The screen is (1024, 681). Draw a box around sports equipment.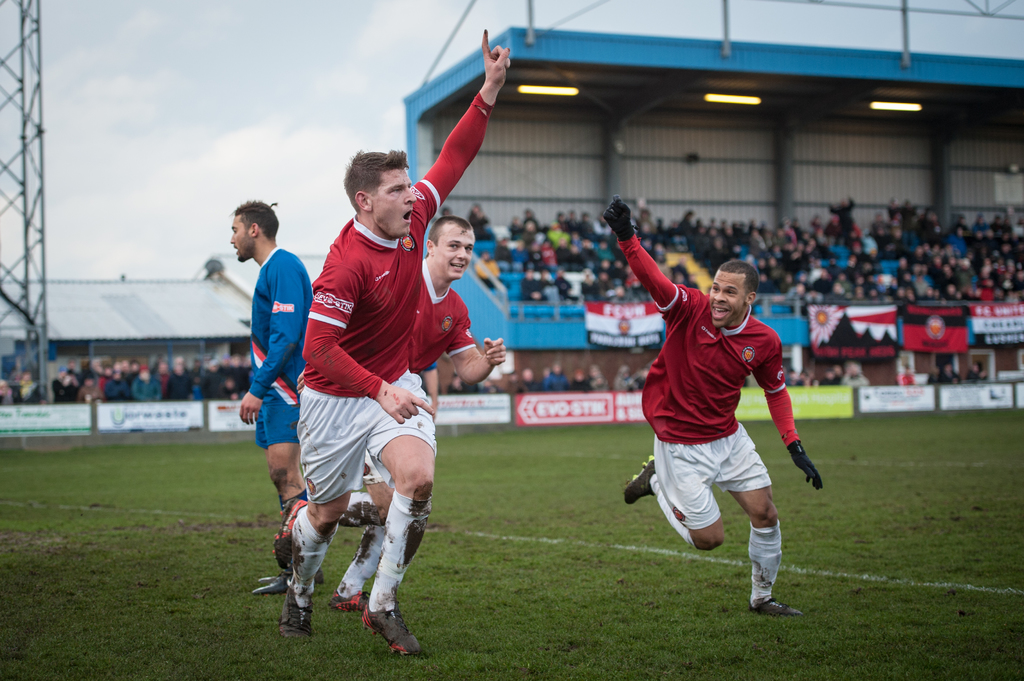
select_region(364, 603, 426, 654).
